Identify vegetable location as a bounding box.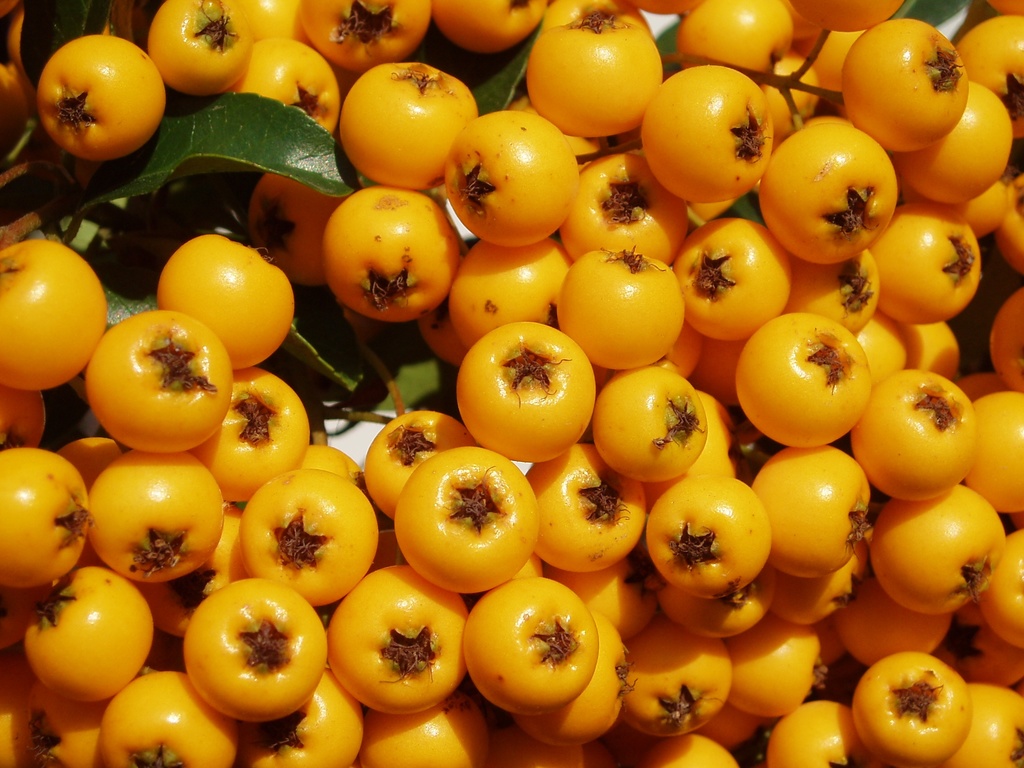
<bbox>453, 319, 598, 463</bbox>.
